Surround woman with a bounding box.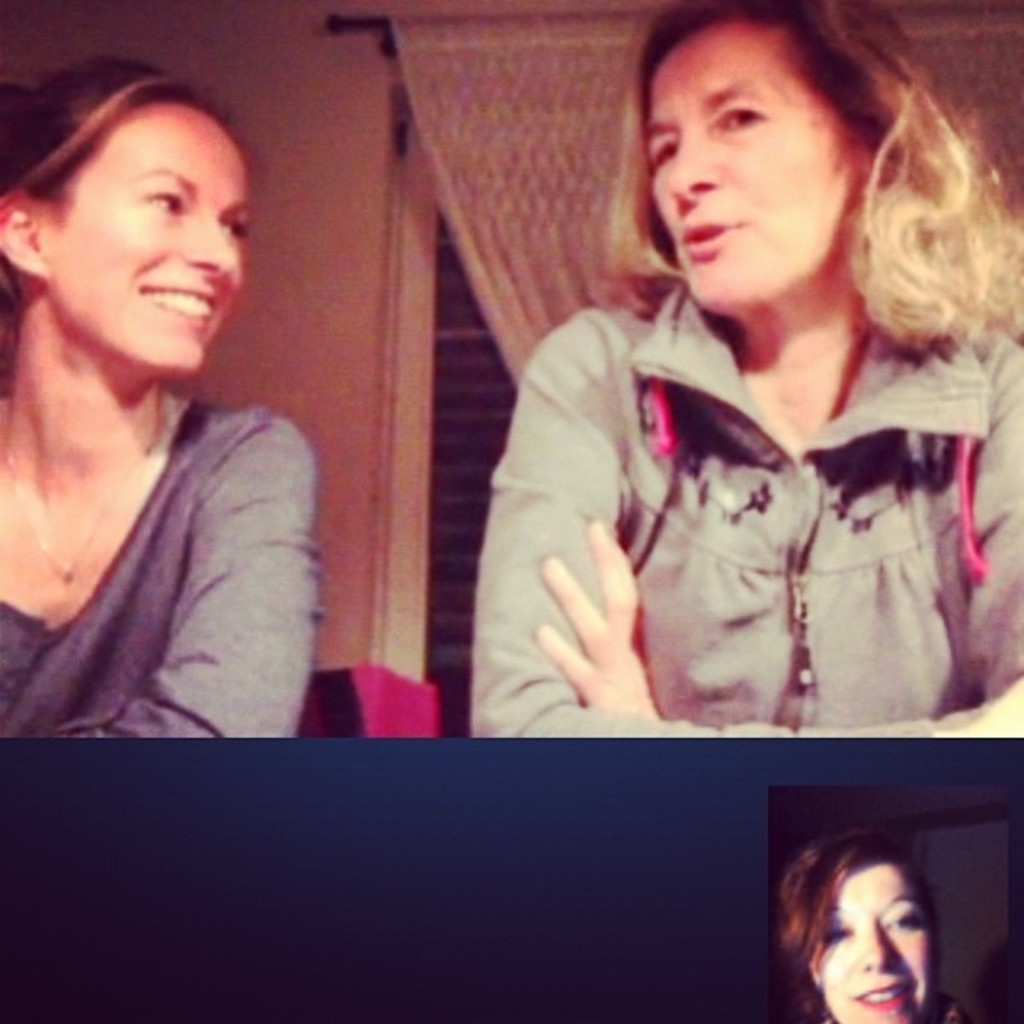
box(775, 830, 977, 1022).
